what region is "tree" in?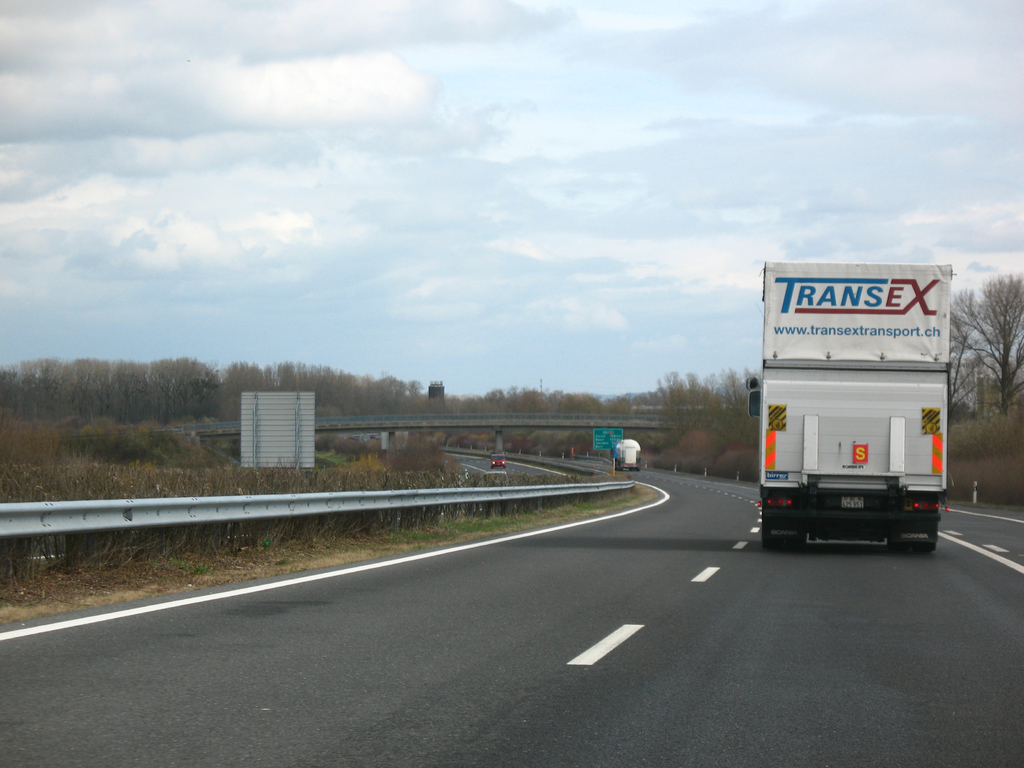
x1=353 y1=378 x2=371 y2=410.
